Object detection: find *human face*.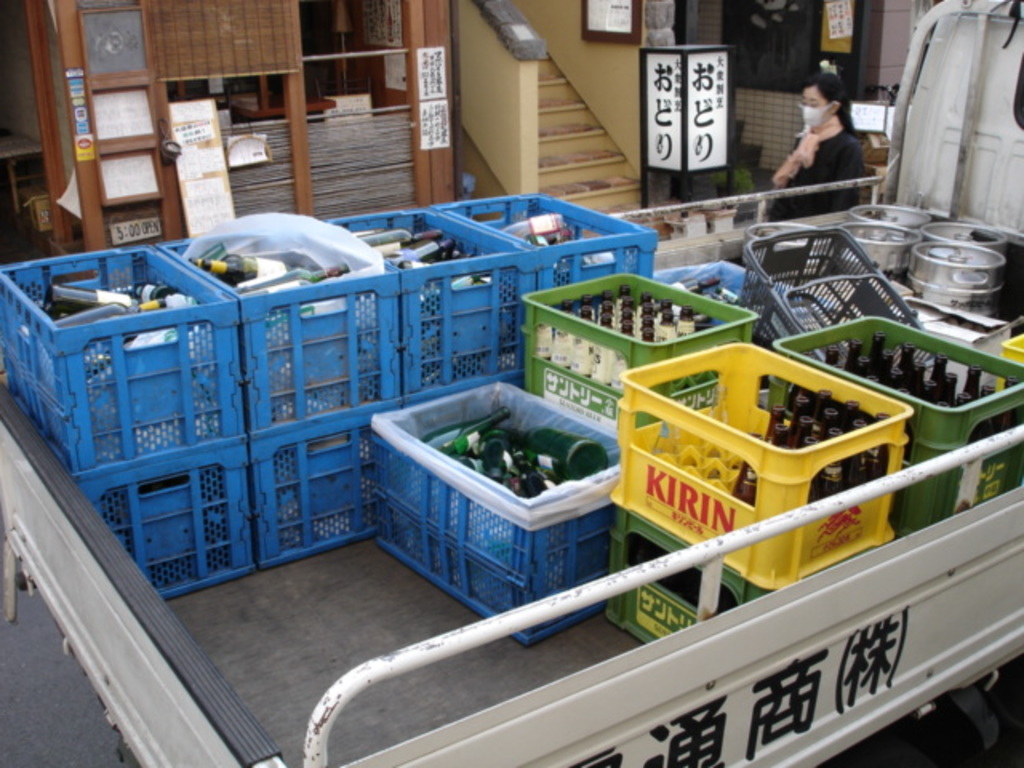
{"x1": 798, "y1": 82, "x2": 837, "y2": 138}.
